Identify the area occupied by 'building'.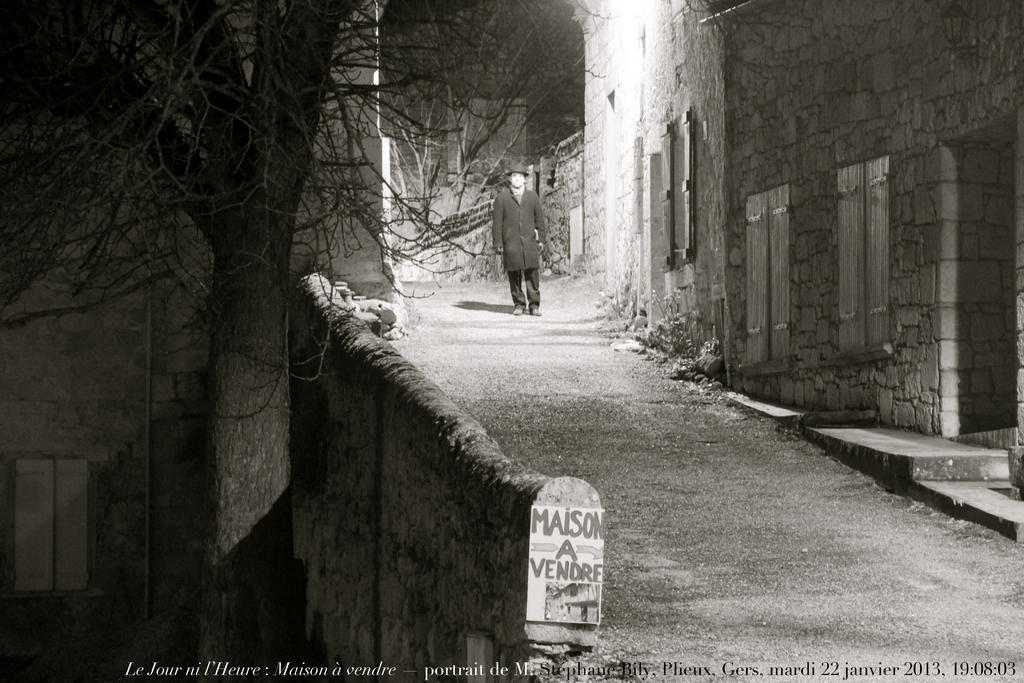
Area: (0,0,399,682).
